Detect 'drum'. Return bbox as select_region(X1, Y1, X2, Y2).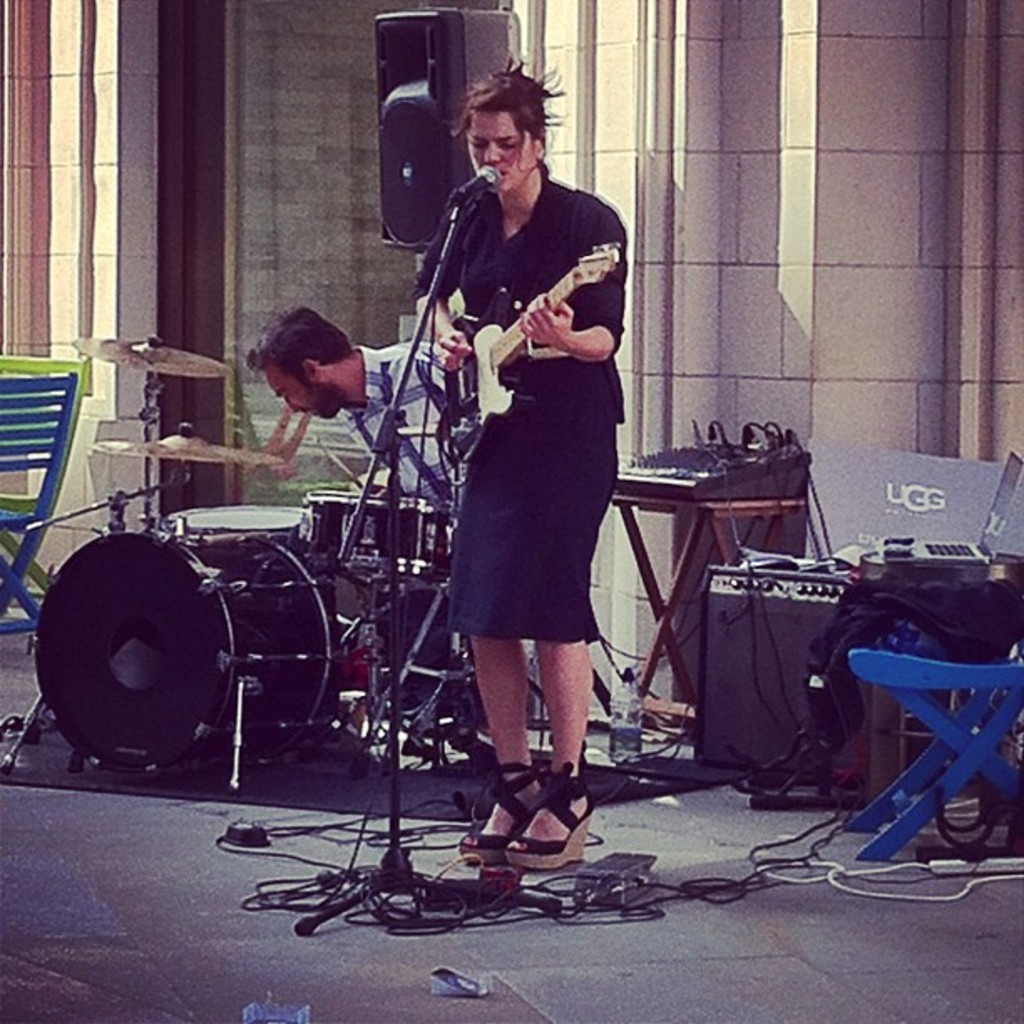
select_region(169, 505, 313, 554).
